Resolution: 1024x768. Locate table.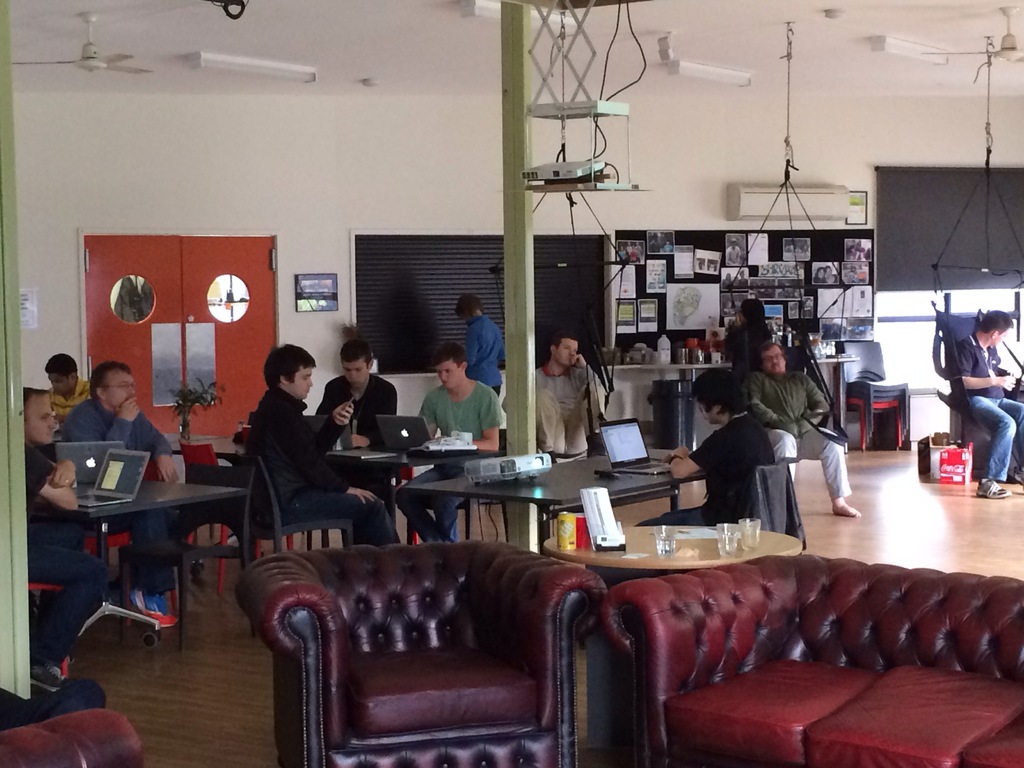
x1=540, y1=525, x2=805, y2=580.
